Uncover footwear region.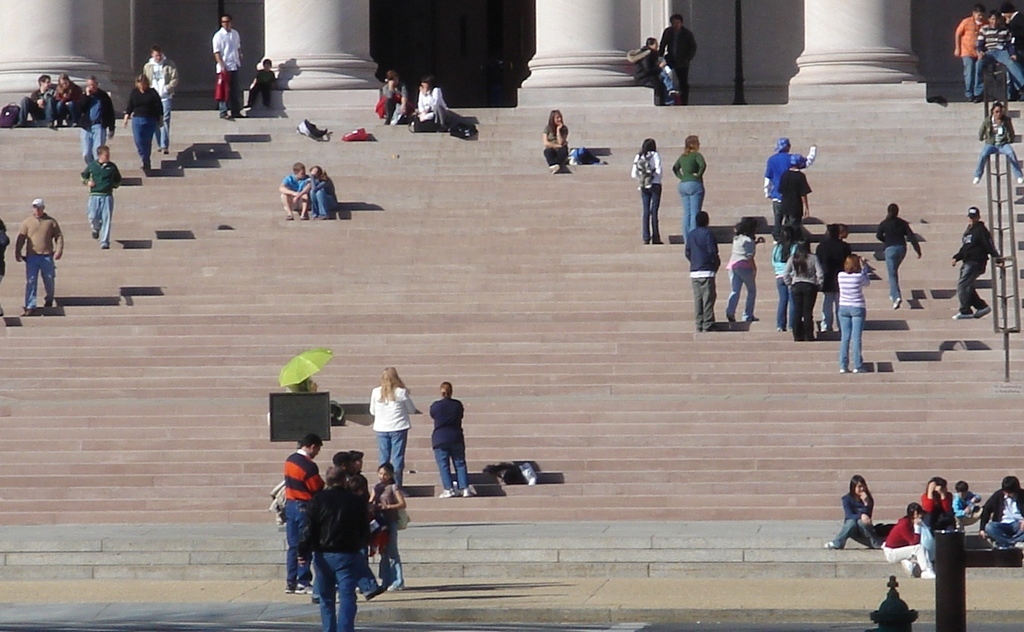
Uncovered: [left=824, top=539, right=836, bottom=548].
